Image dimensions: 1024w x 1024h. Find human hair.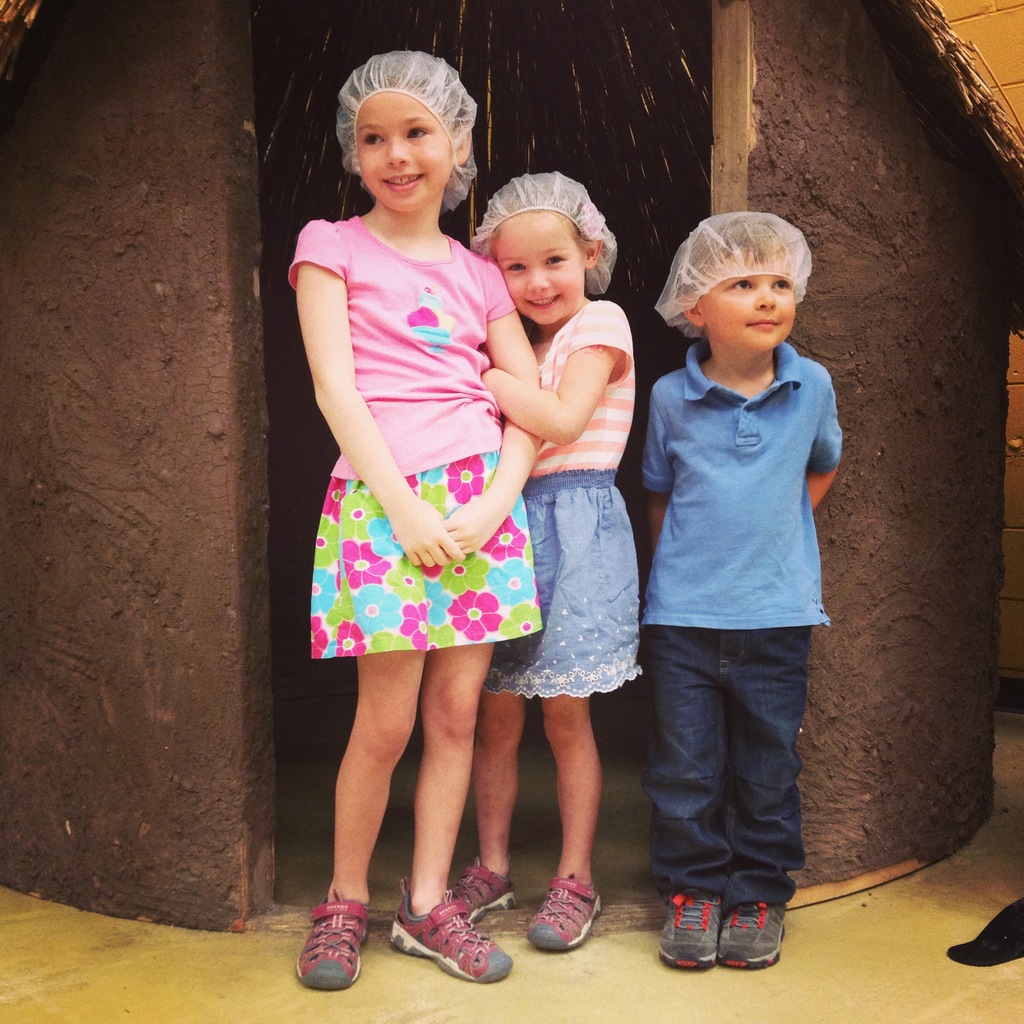
bbox=(676, 209, 799, 268).
